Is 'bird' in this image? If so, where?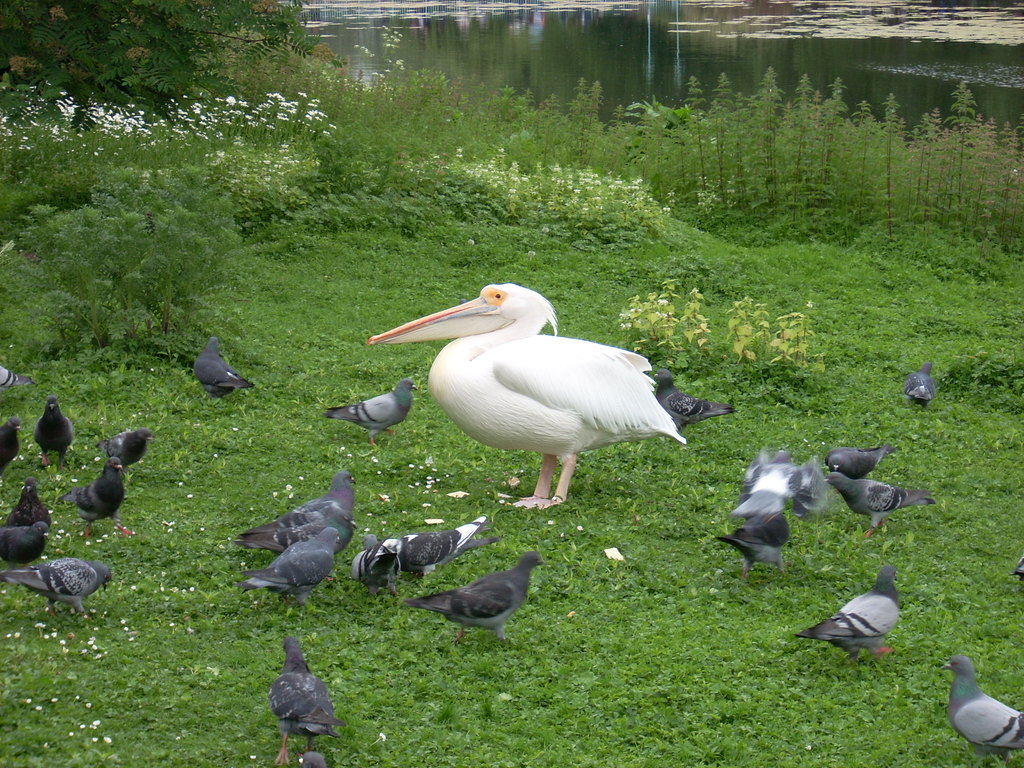
Yes, at bbox(31, 392, 76, 478).
